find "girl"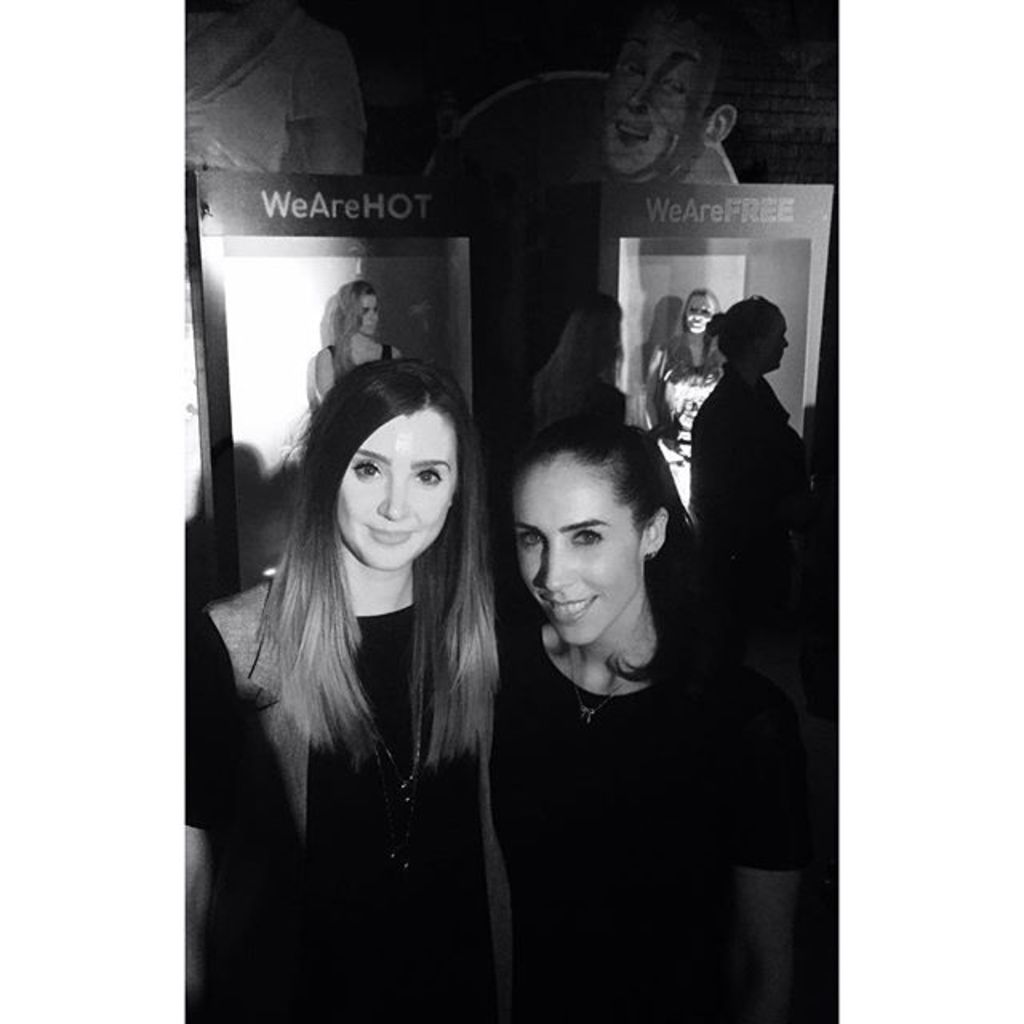
[312,282,406,406]
